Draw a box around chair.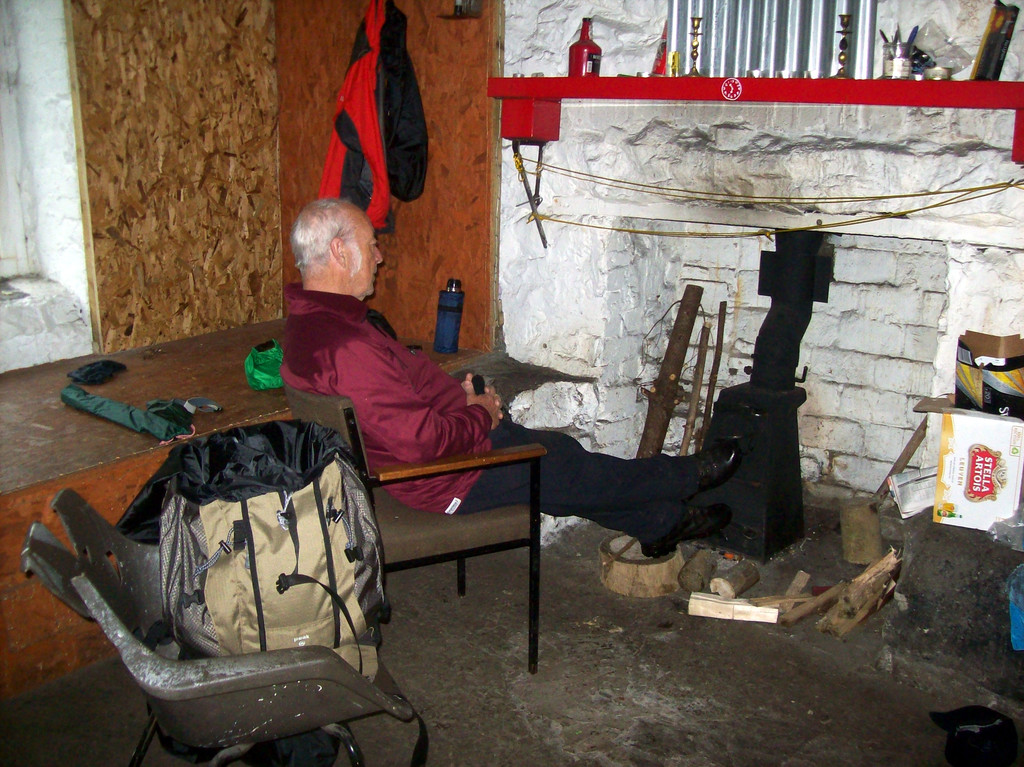
Rect(19, 492, 429, 766).
